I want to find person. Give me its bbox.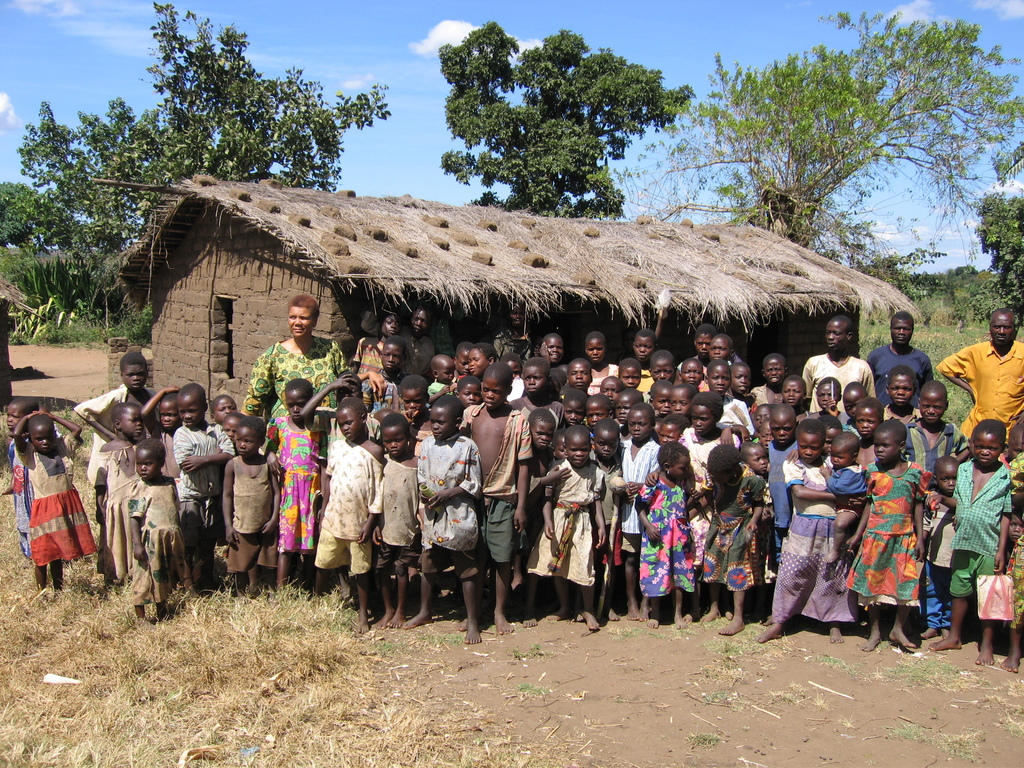
crop(123, 435, 180, 625).
